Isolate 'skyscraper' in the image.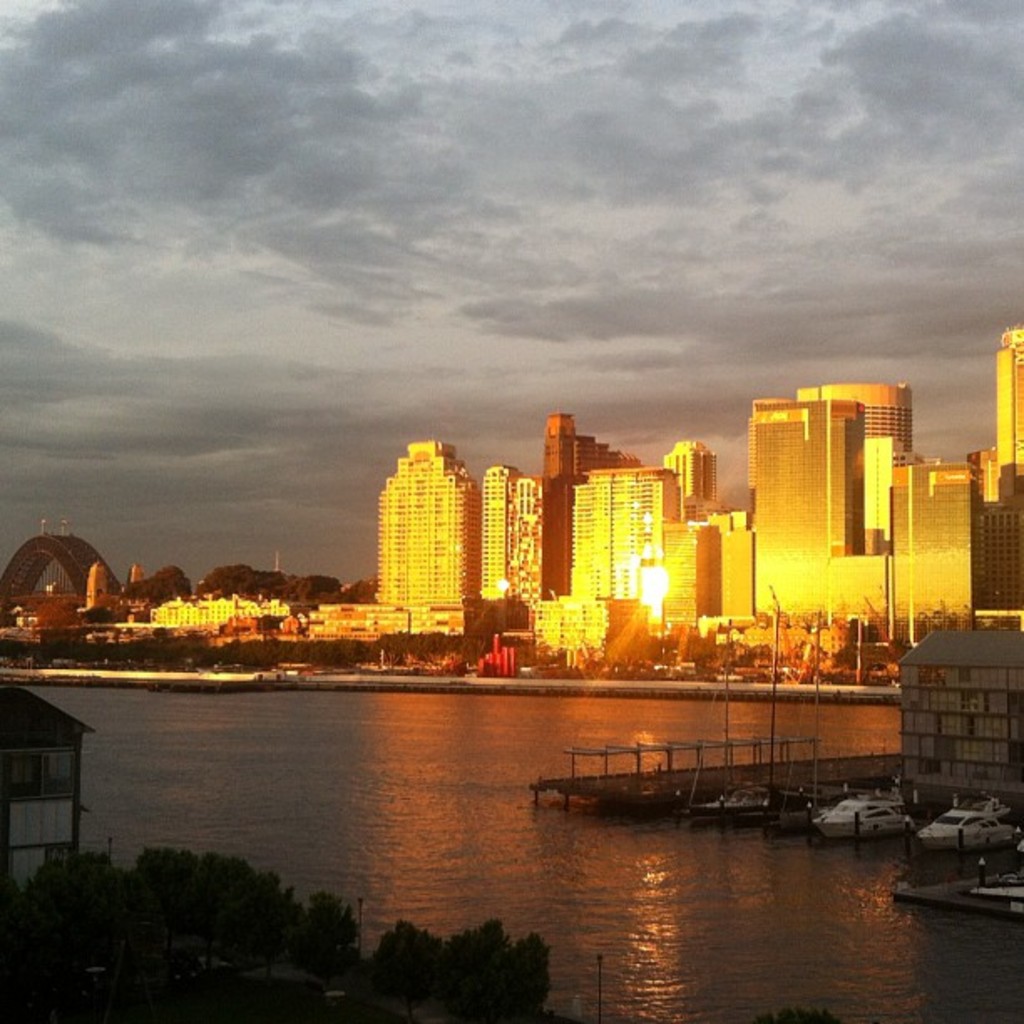
Isolated region: pyautogui.locateOnScreen(512, 474, 547, 617).
